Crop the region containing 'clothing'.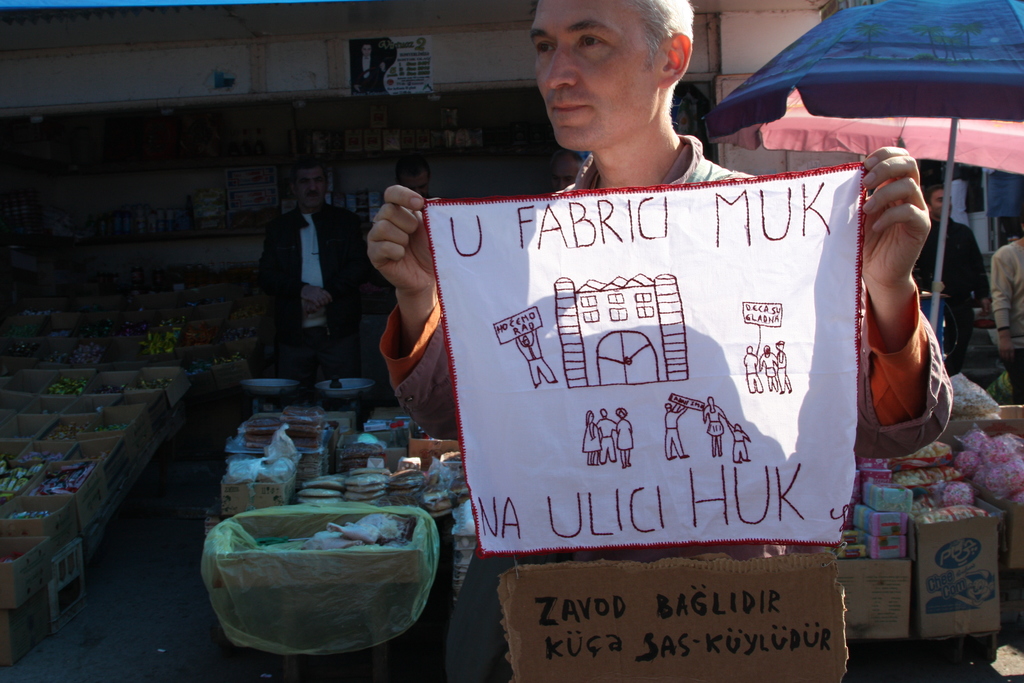
Crop region: [left=253, top=200, right=377, bottom=388].
